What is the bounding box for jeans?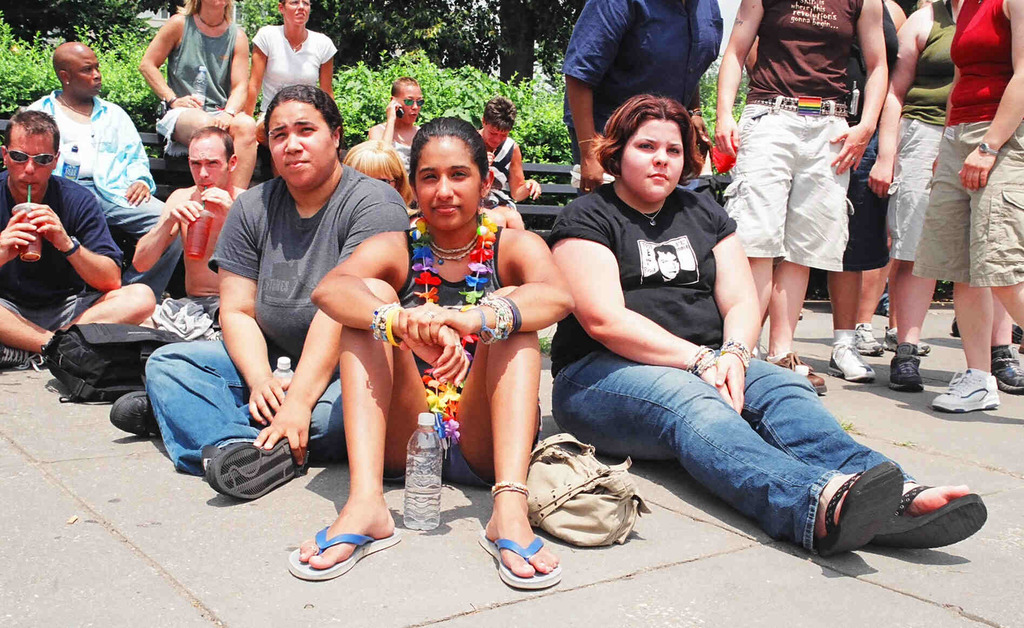
[left=723, top=111, right=860, bottom=278].
